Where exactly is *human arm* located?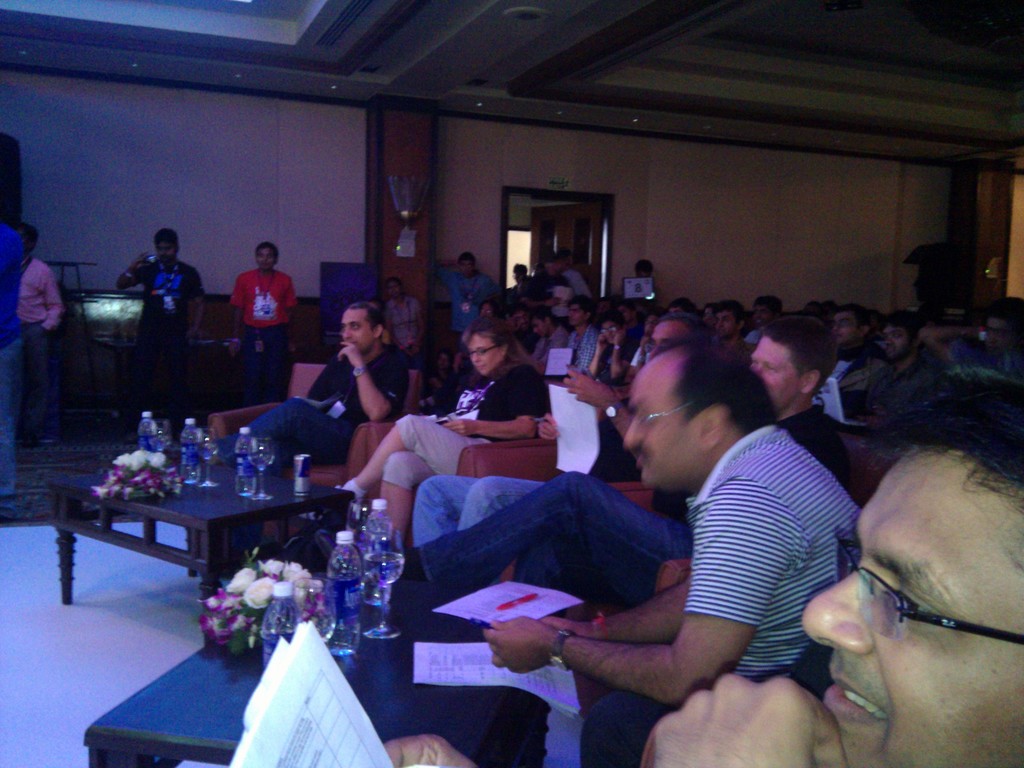
Its bounding box is (x1=283, y1=282, x2=294, y2=320).
